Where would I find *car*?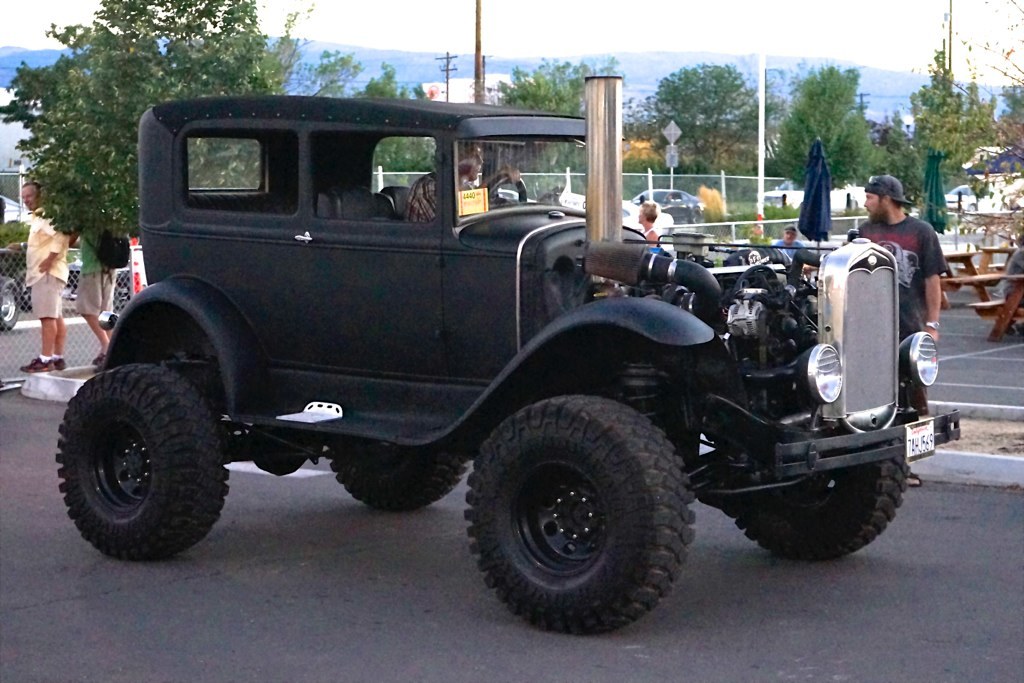
At (x1=628, y1=187, x2=708, y2=222).
